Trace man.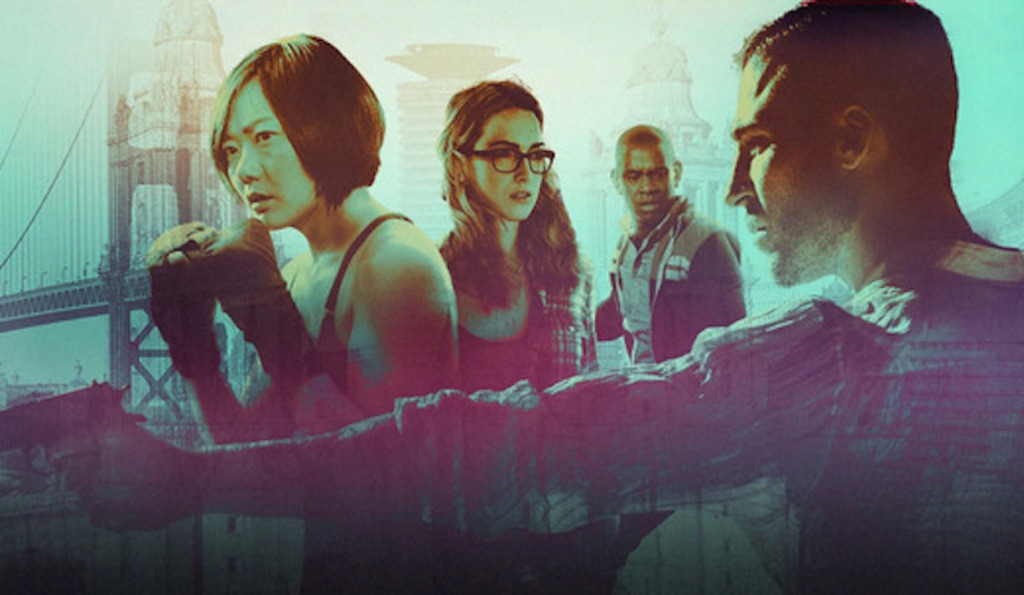
Traced to 596/125/741/555.
